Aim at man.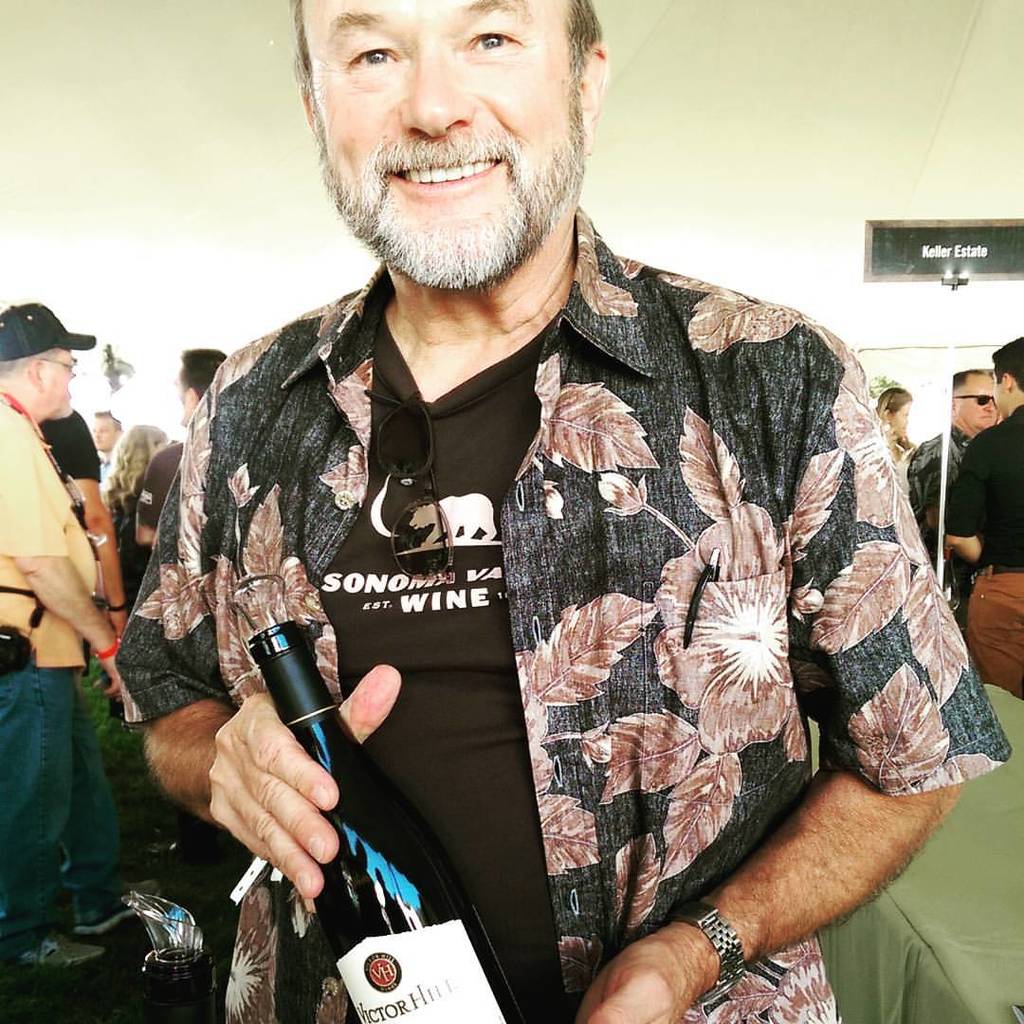
Aimed at x1=138 y1=0 x2=982 y2=1015.
